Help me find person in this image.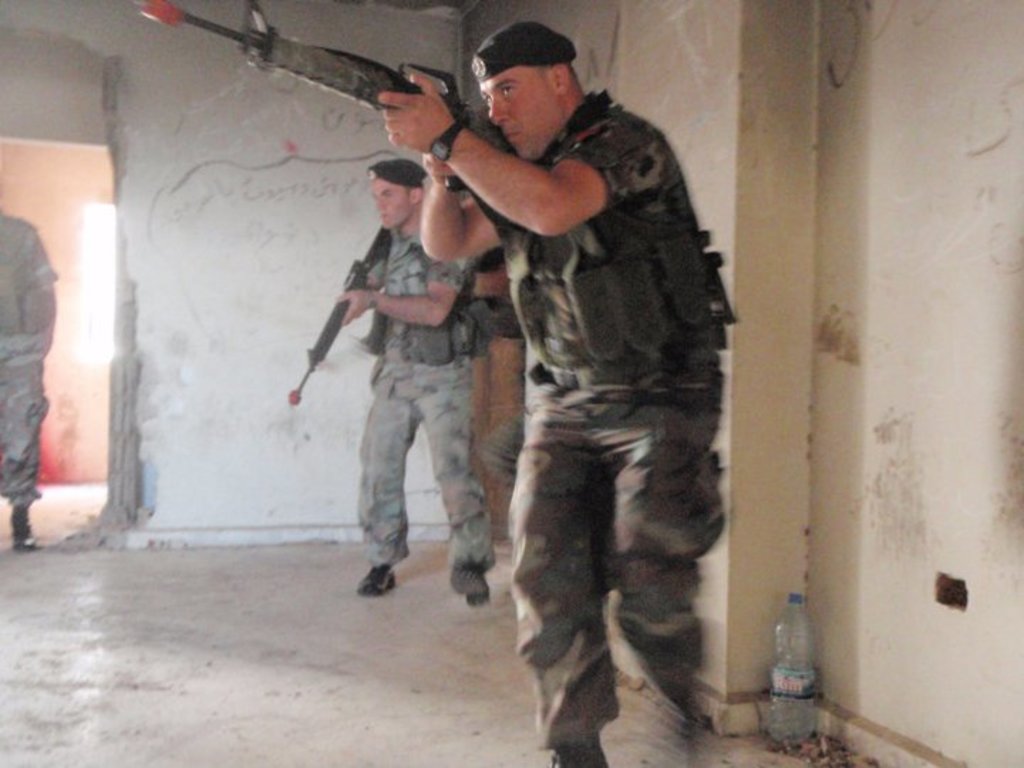
Found it: [left=476, top=245, right=526, bottom=496].
